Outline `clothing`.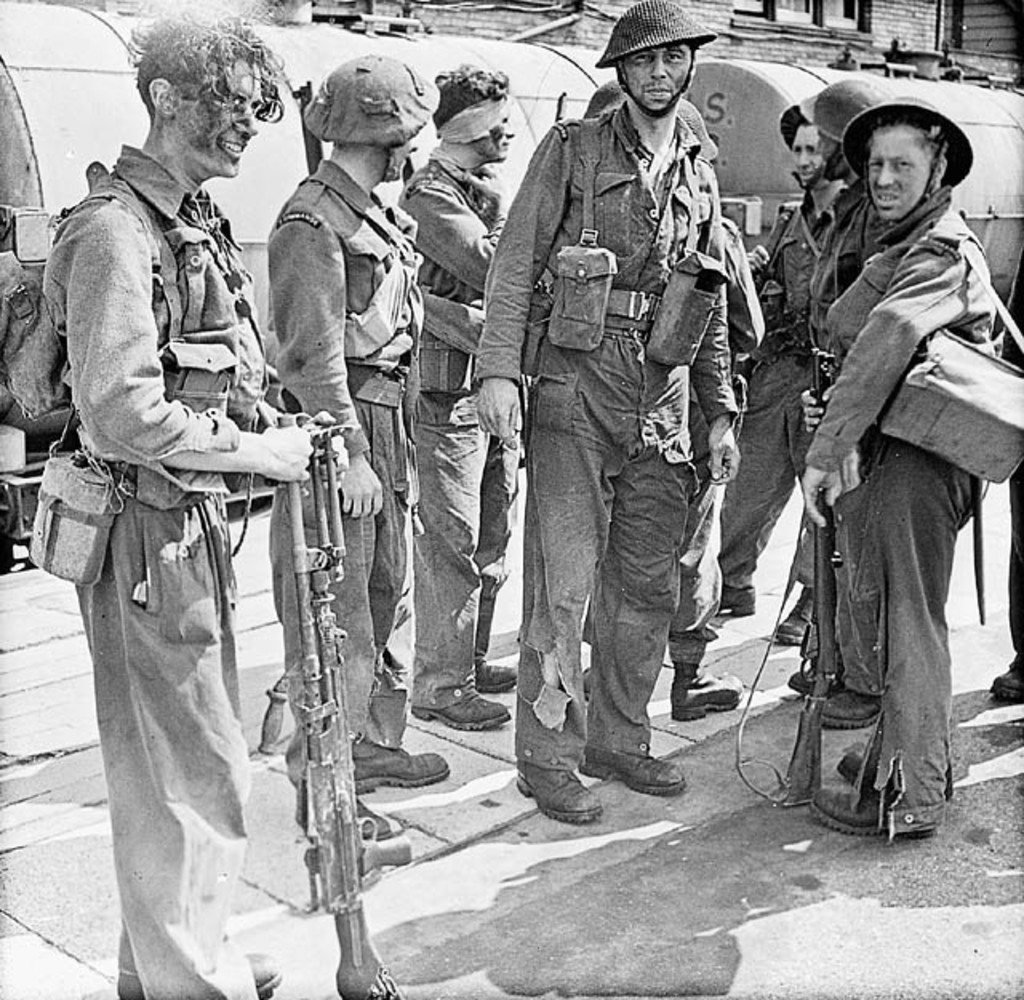
Outline: (x1=472, y1=93, x2=734, y2=765).
